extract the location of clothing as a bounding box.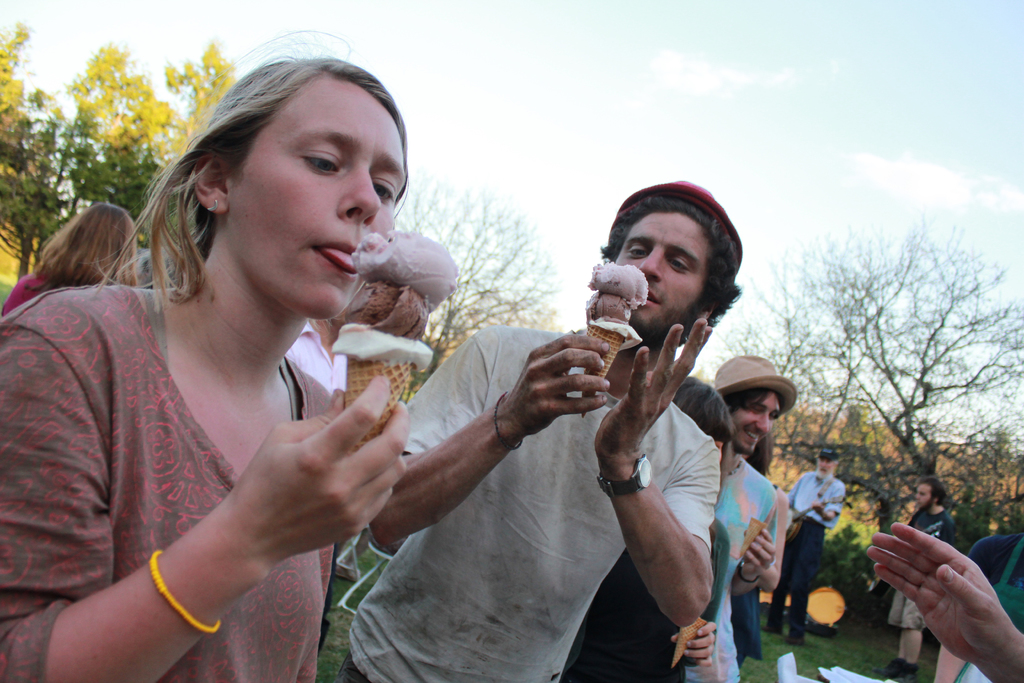
322, 308, 713, 673.
